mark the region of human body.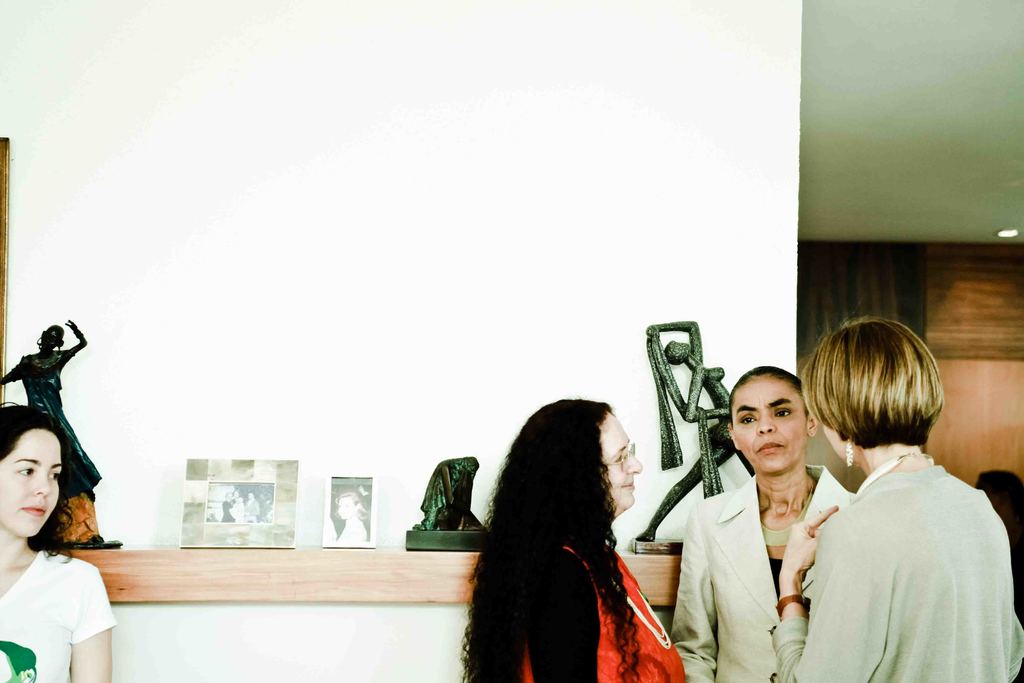
Region: {"x1": 659, "y1": 372, "x2": 850, "y2": 682}.
